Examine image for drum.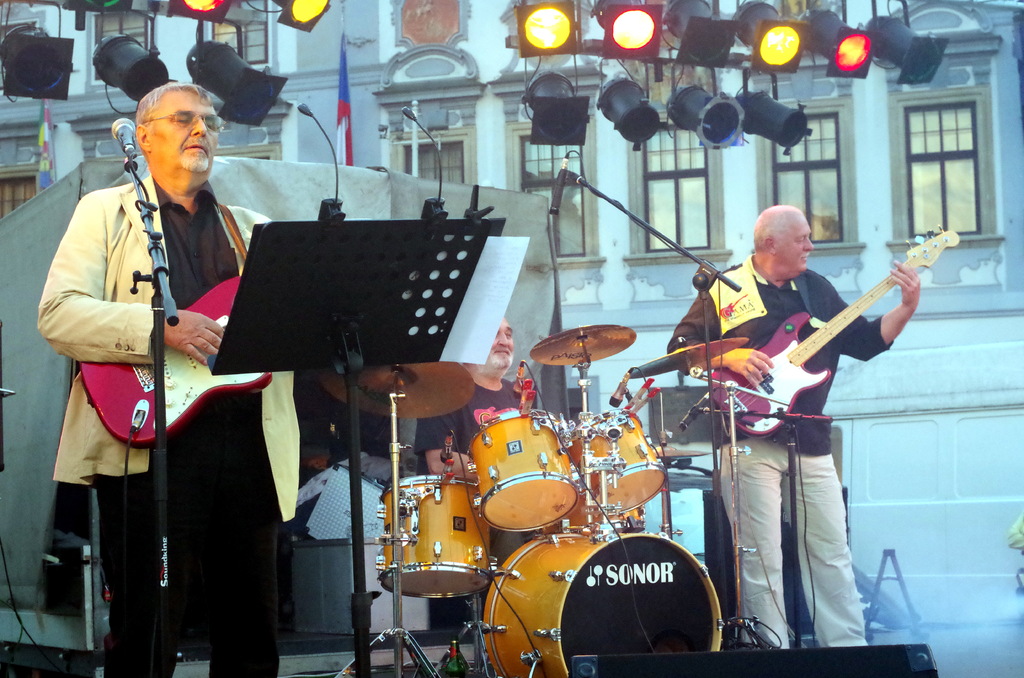
Examination result: region(467, 524, 739, 677).
